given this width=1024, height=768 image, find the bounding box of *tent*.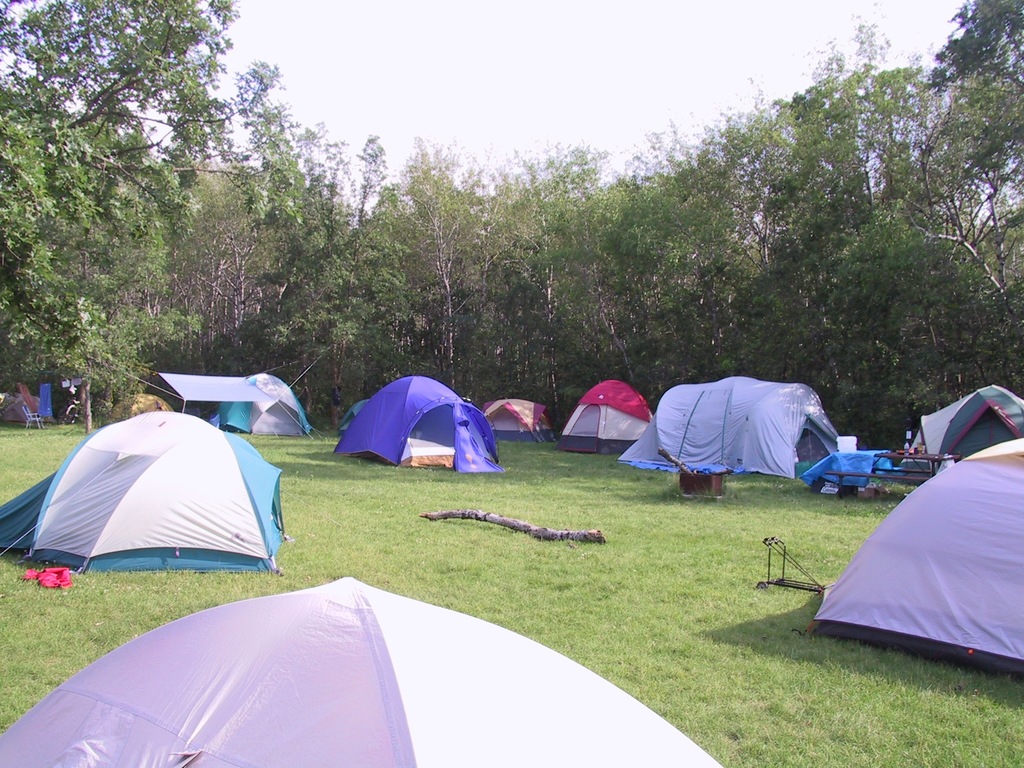
crop(0, 570, 730, 767).
